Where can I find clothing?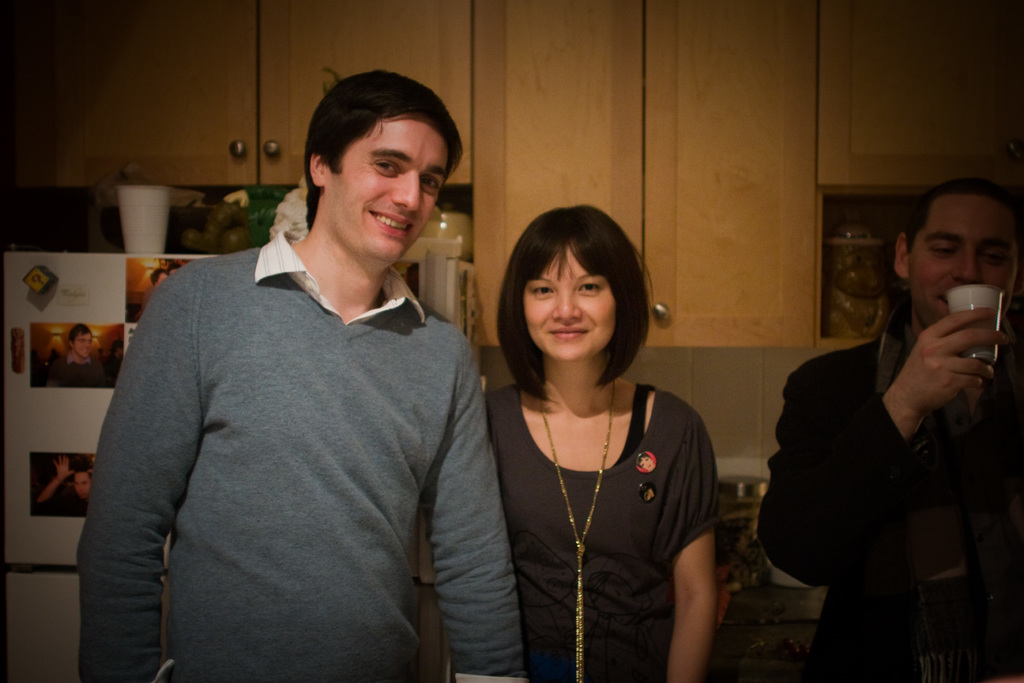
You can find it at (x1=88, y1=202, x2=504, y2=680).
